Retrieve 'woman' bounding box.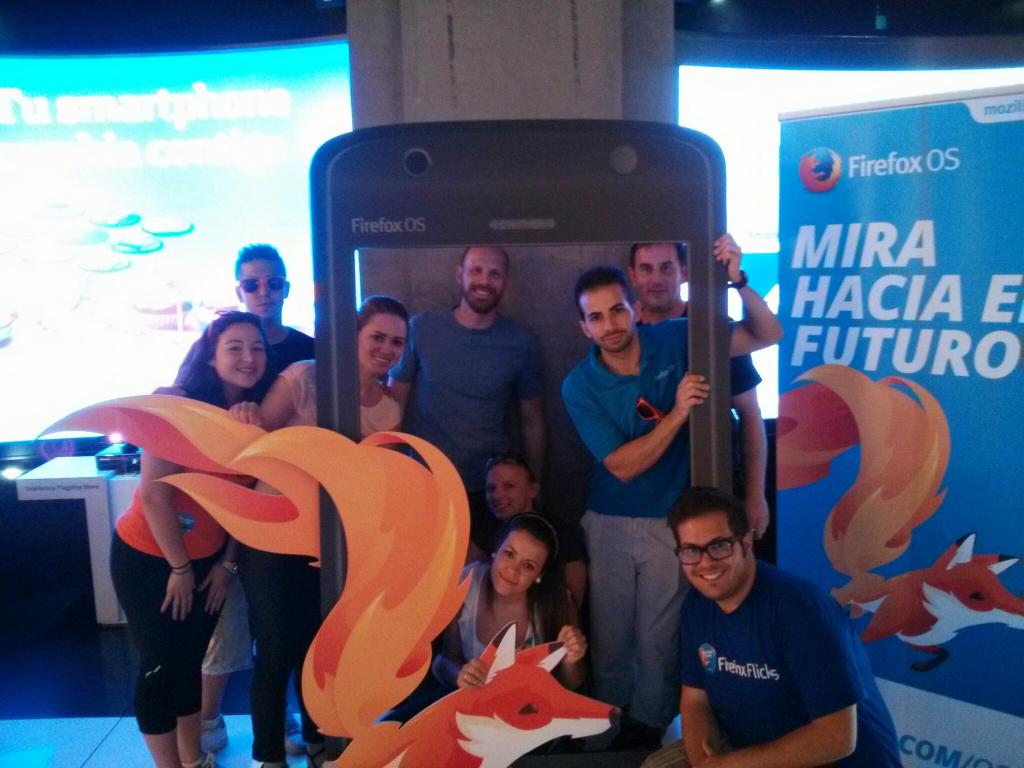
Bounding box: [left=110, top=305, right=278, bottom=767].
